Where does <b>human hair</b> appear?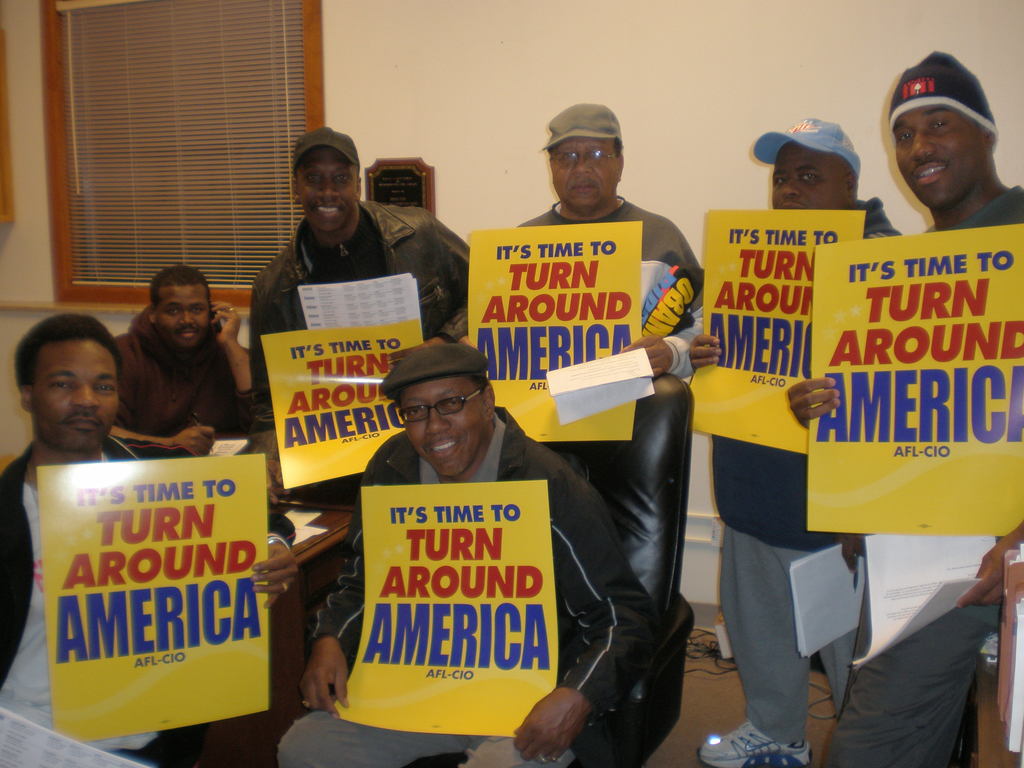
Appears at [11,312,120,387].
